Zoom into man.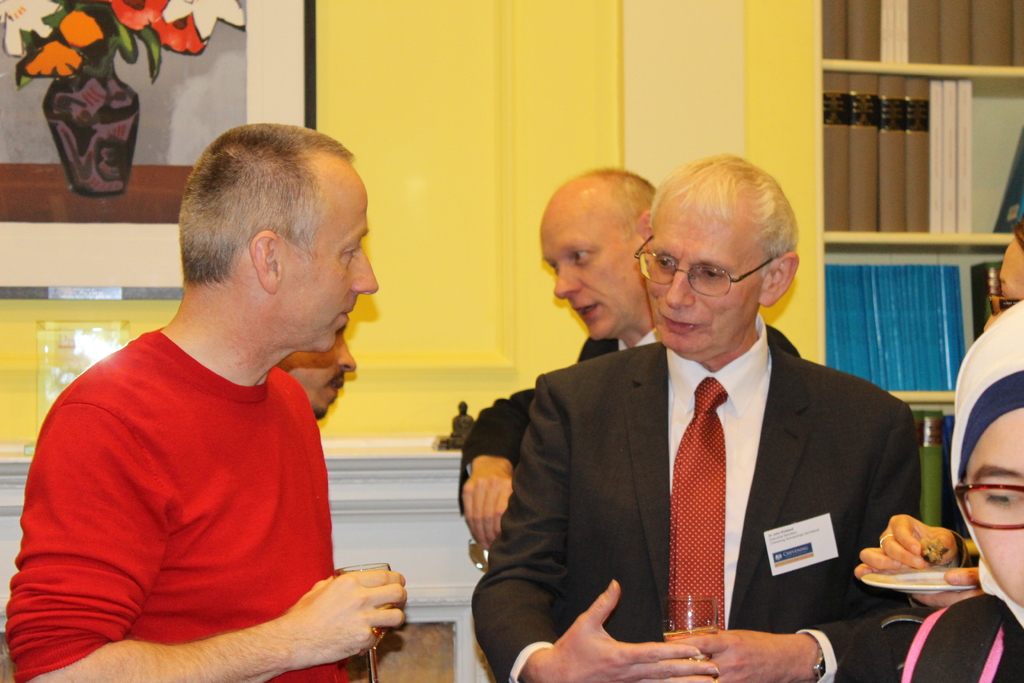
Zoom target: box(274, 318, 354, 422).
